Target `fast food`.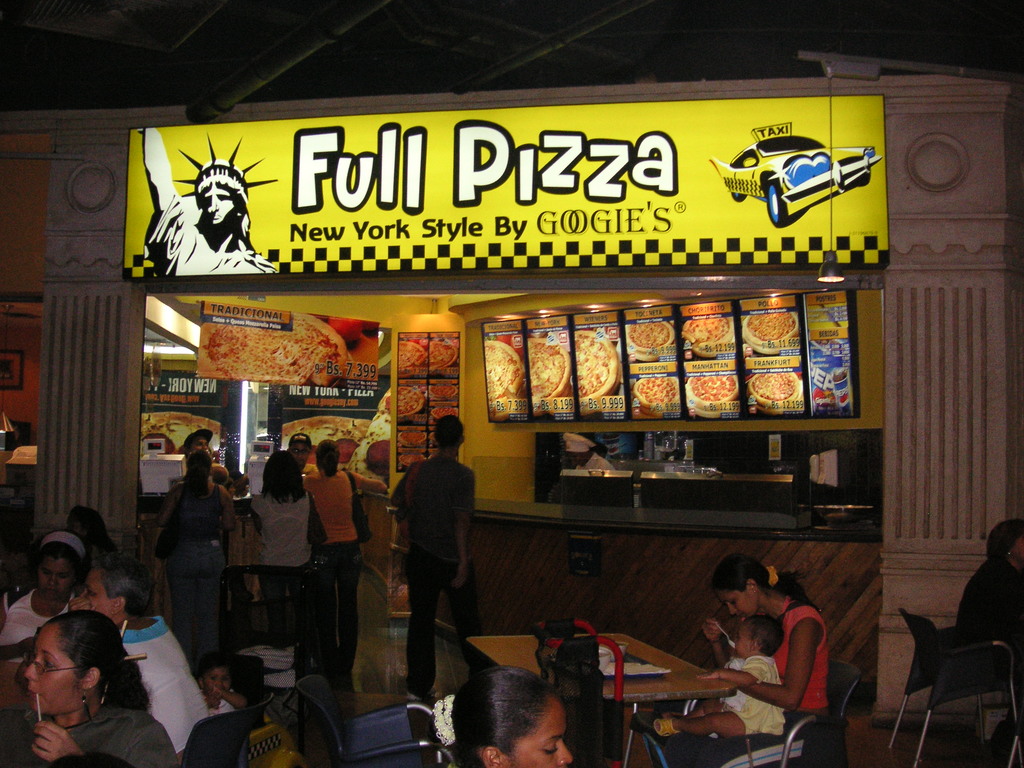
Target region: (left=689, top=373, right=739, bottom=417).
